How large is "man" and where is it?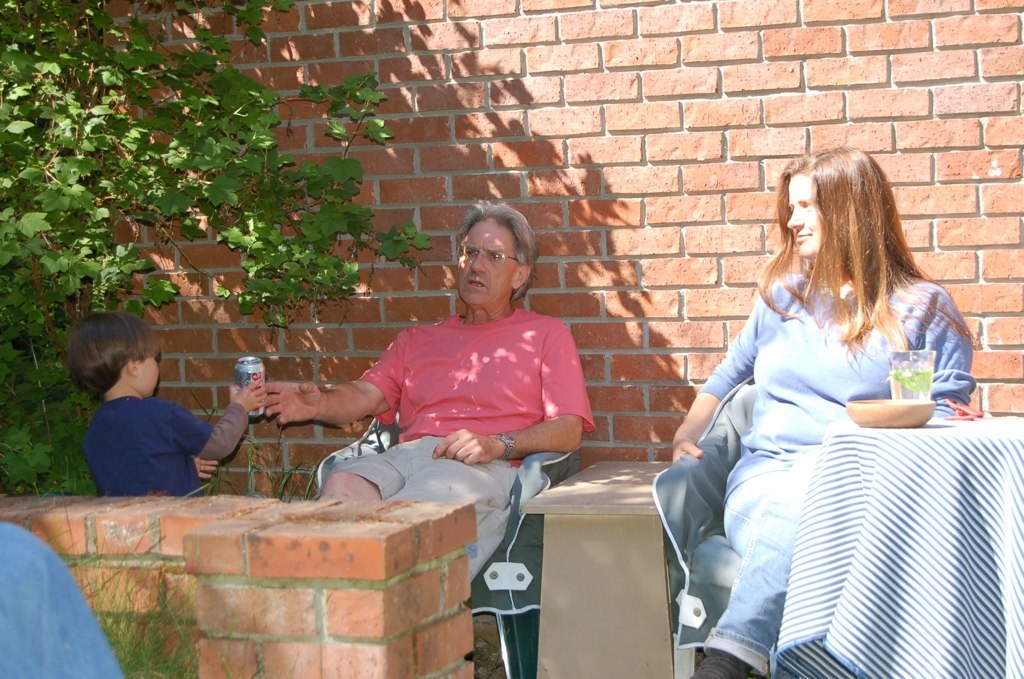
Bounding box: box=[261, 201, 597, 587].
